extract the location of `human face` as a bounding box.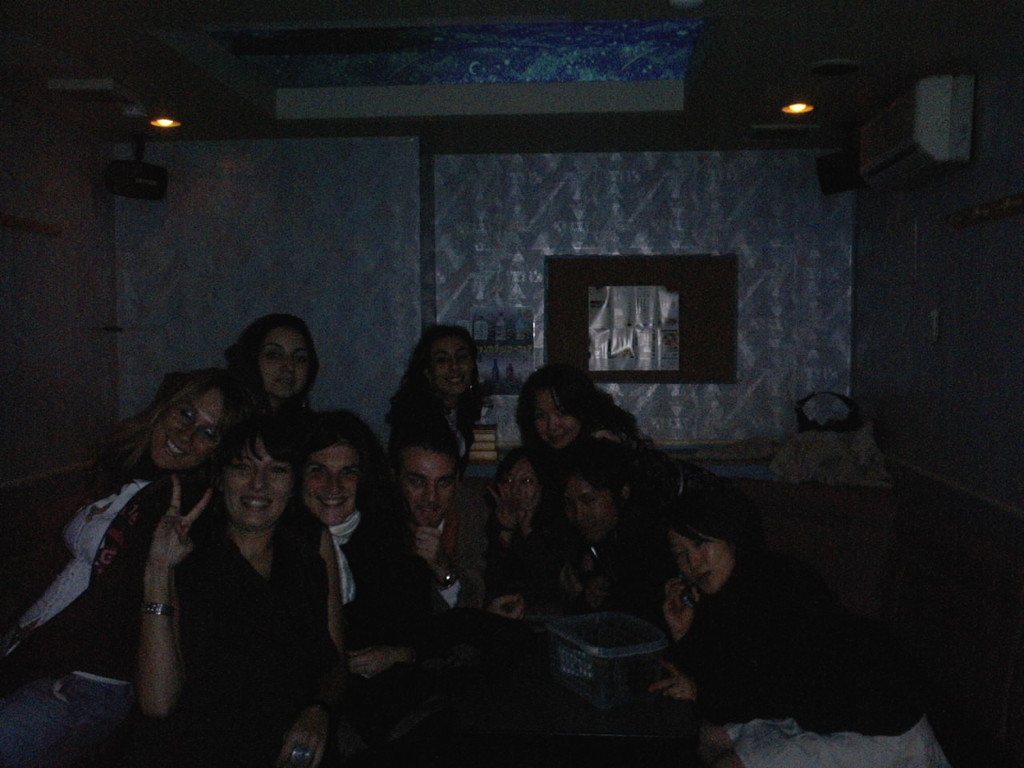
bbox=[569, 479, 626, 538].
